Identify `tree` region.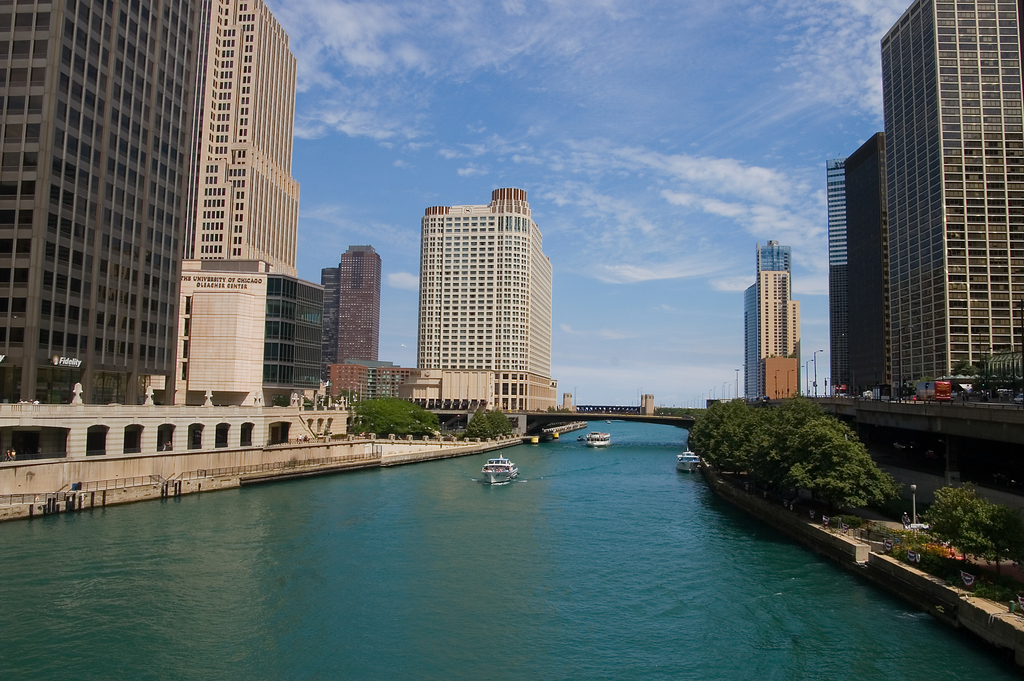
Region: crop(964, 504, 1023, 586).
